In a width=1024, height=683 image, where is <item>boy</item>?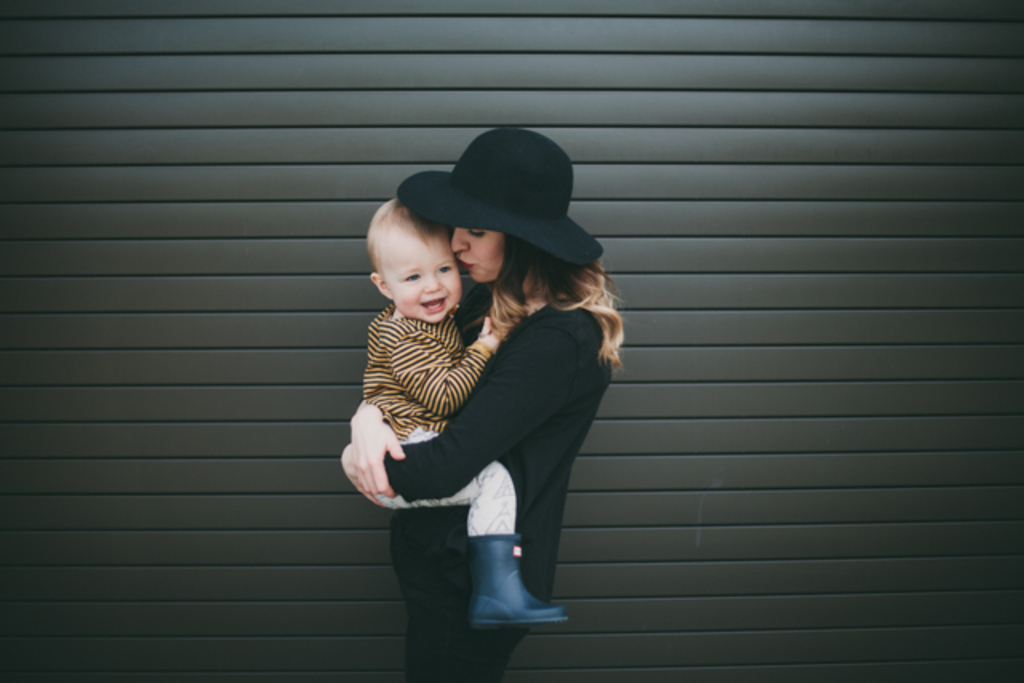
373/194/574/627.
